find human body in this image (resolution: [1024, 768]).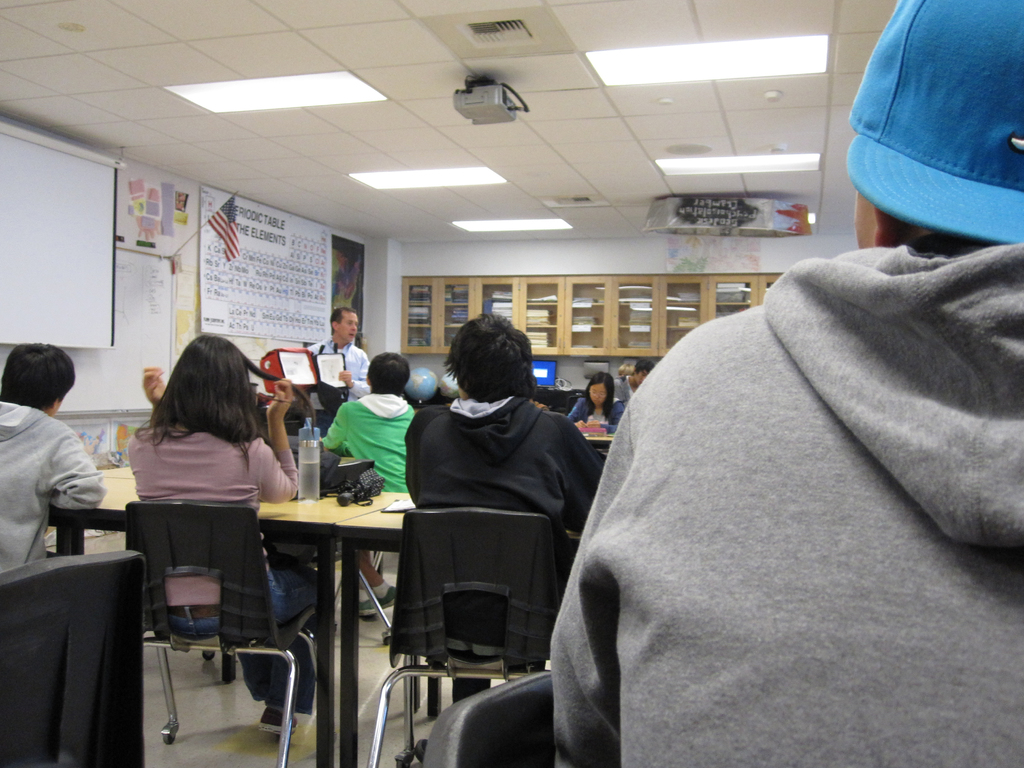
BBox(564, 400, 627, 428).
